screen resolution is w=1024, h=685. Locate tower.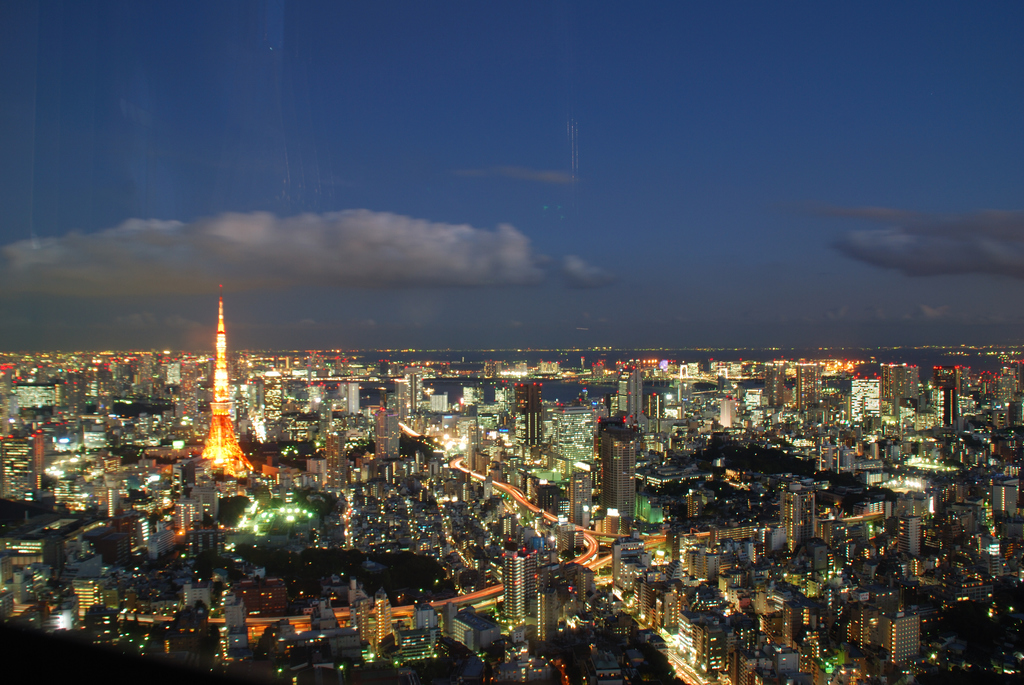
201:285:257:483.
